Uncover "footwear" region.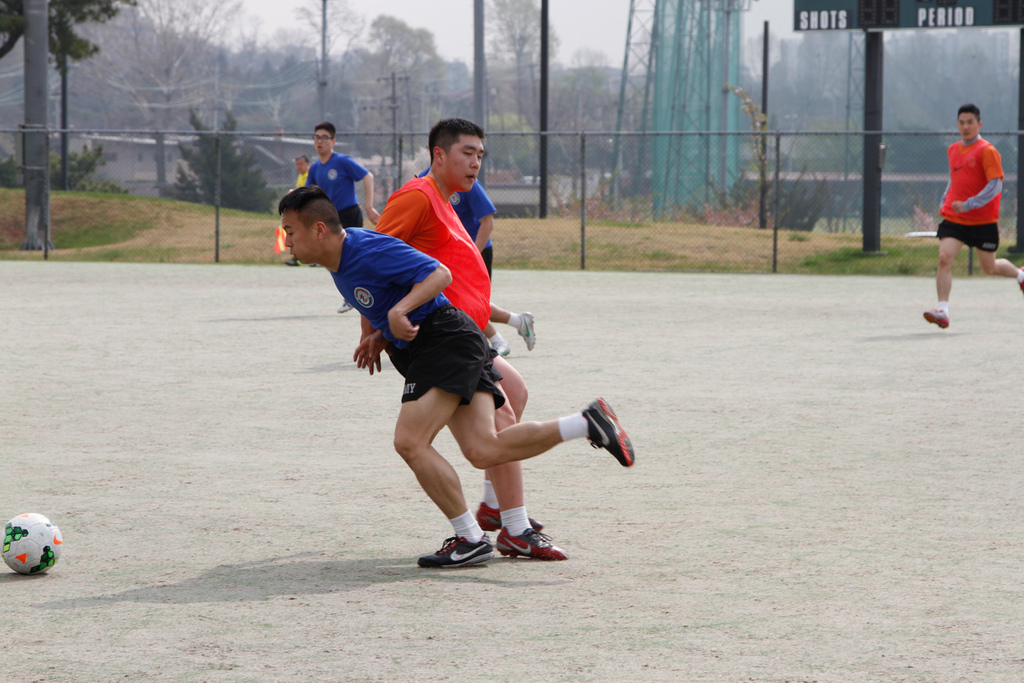
Uncovered: left=1019, top=265, right=1023, bottom=291.
